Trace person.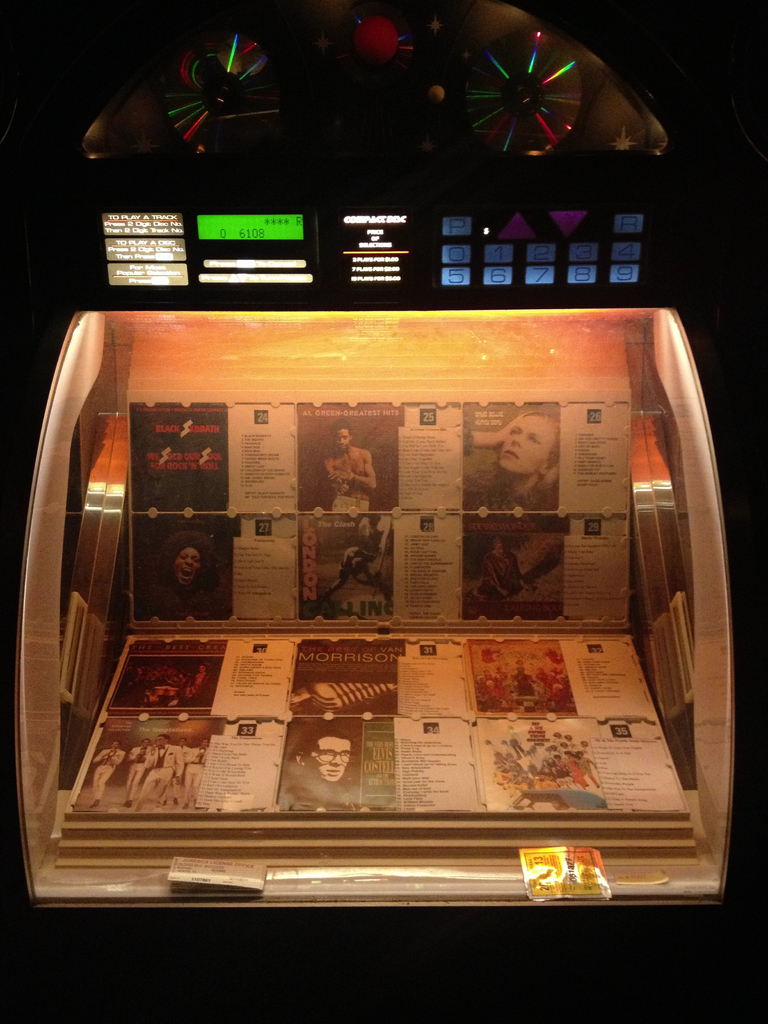
Traced to pyautogui.locateOnScreen(319, 424, 383, 509).
